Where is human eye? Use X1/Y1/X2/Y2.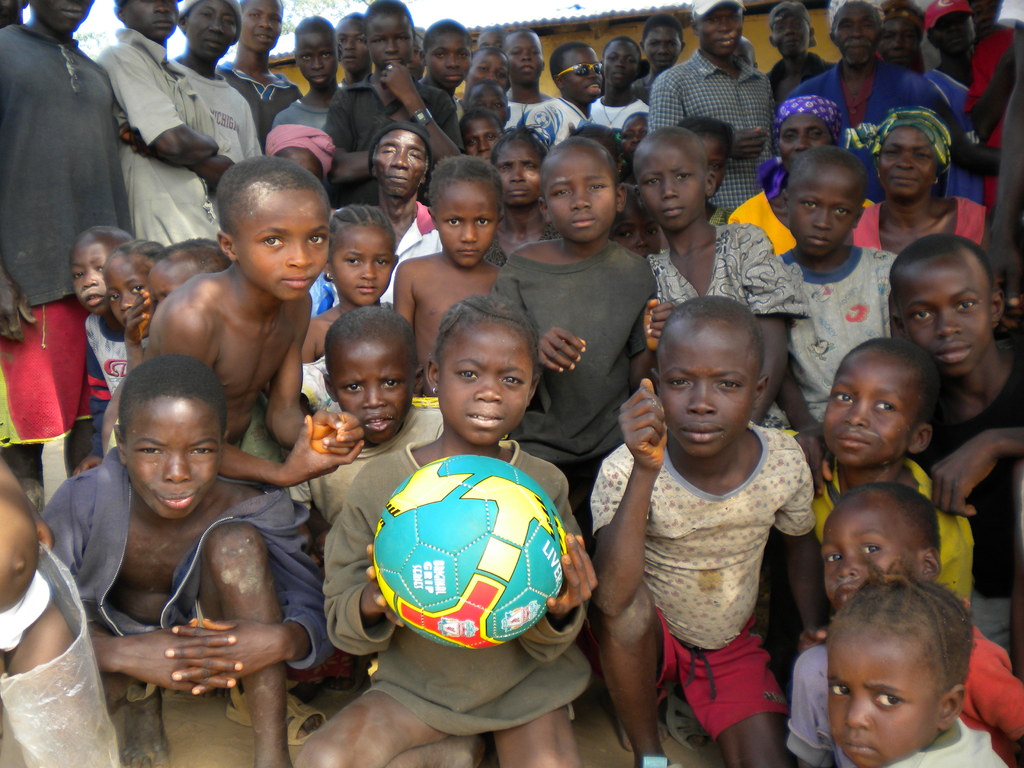
961/15/973/26.
